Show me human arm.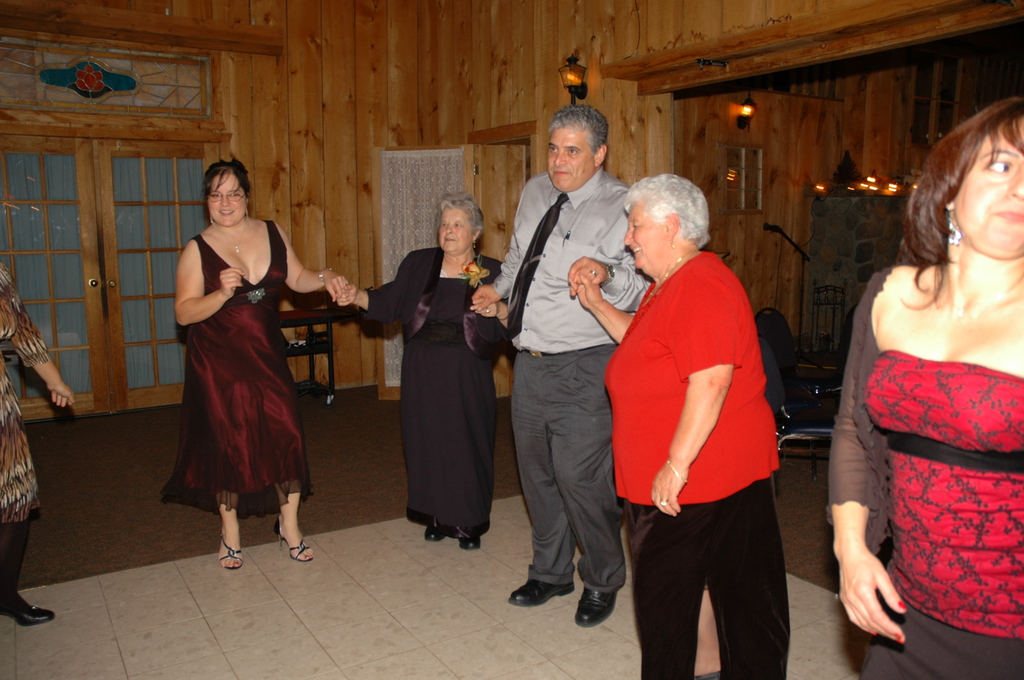
human arm is here: <bbox>573, 268, 636, 343</bbox>.
